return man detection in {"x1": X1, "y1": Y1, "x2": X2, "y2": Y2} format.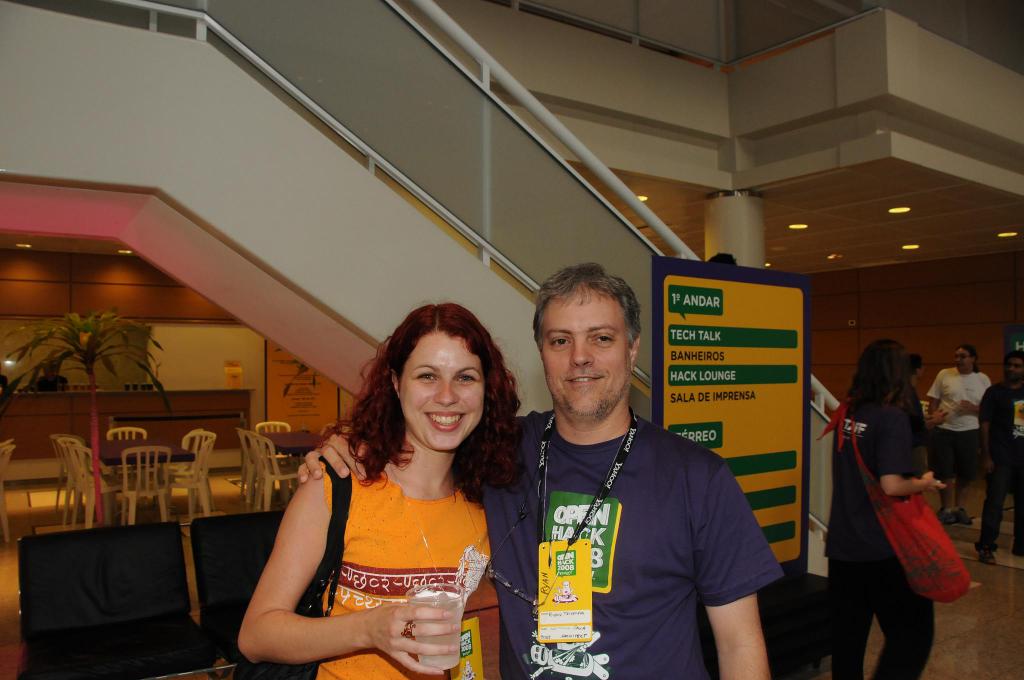
{"x1": 297, "y1": 257, "x2": 785, "y2": 676}.
